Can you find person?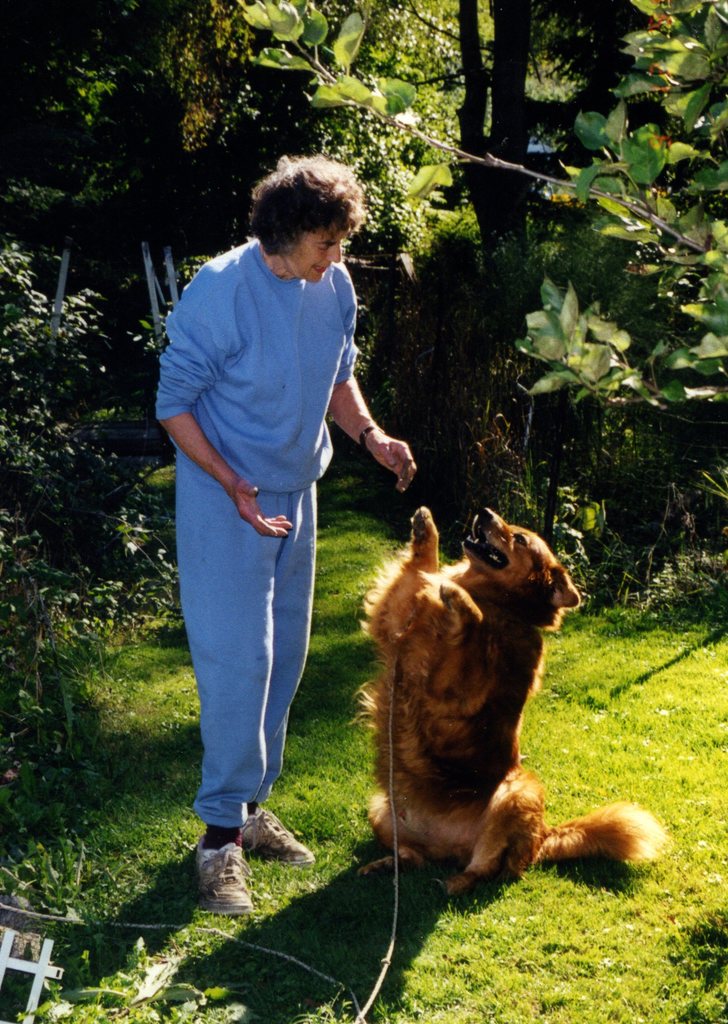
Yes, bounding box: pyautogui.locateOnScreen(164, 156, 392, 893).
